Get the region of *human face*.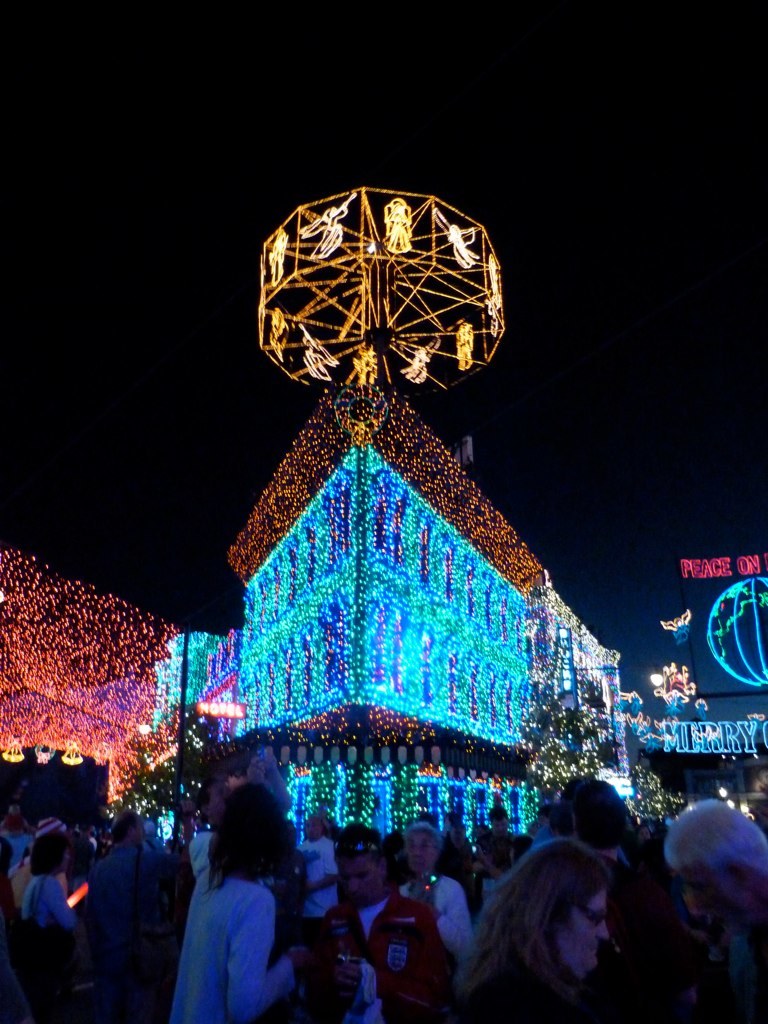
<region>339, 852, 367, 902</region>.
